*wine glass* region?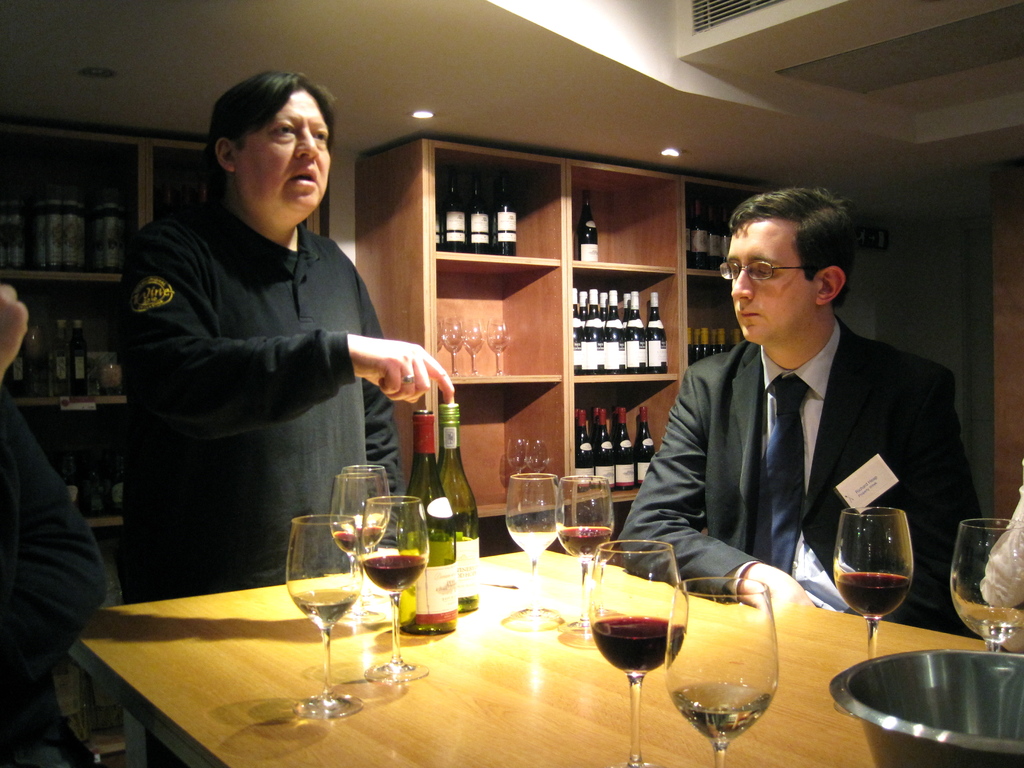
<region>328, 474, 388, 624</region>
